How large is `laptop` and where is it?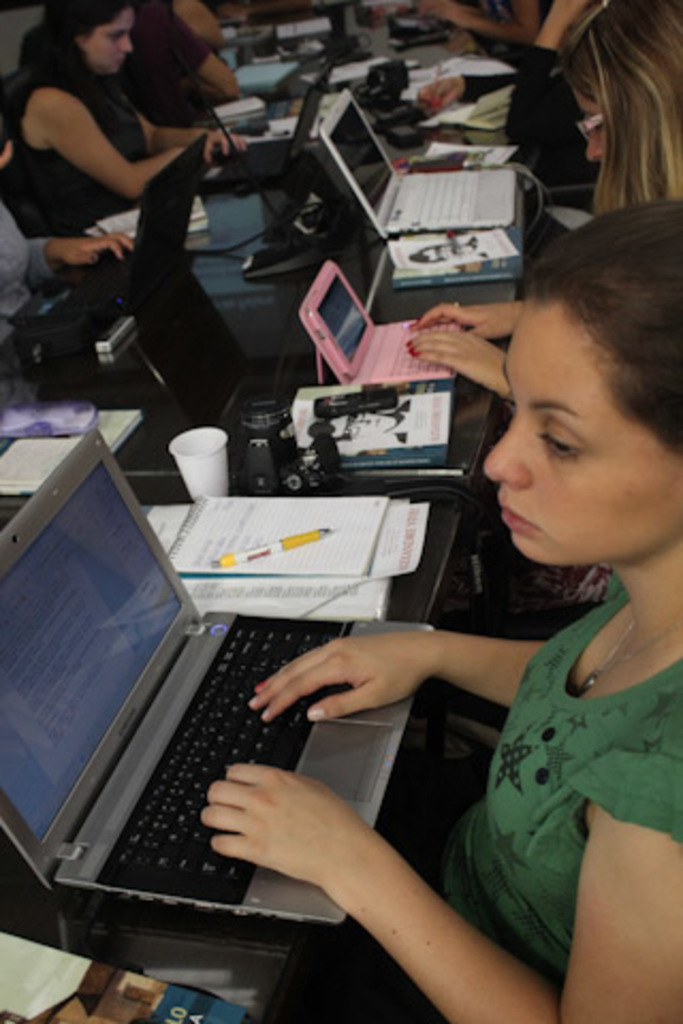
Bounding box: <box>299,260,455,386</box>.
